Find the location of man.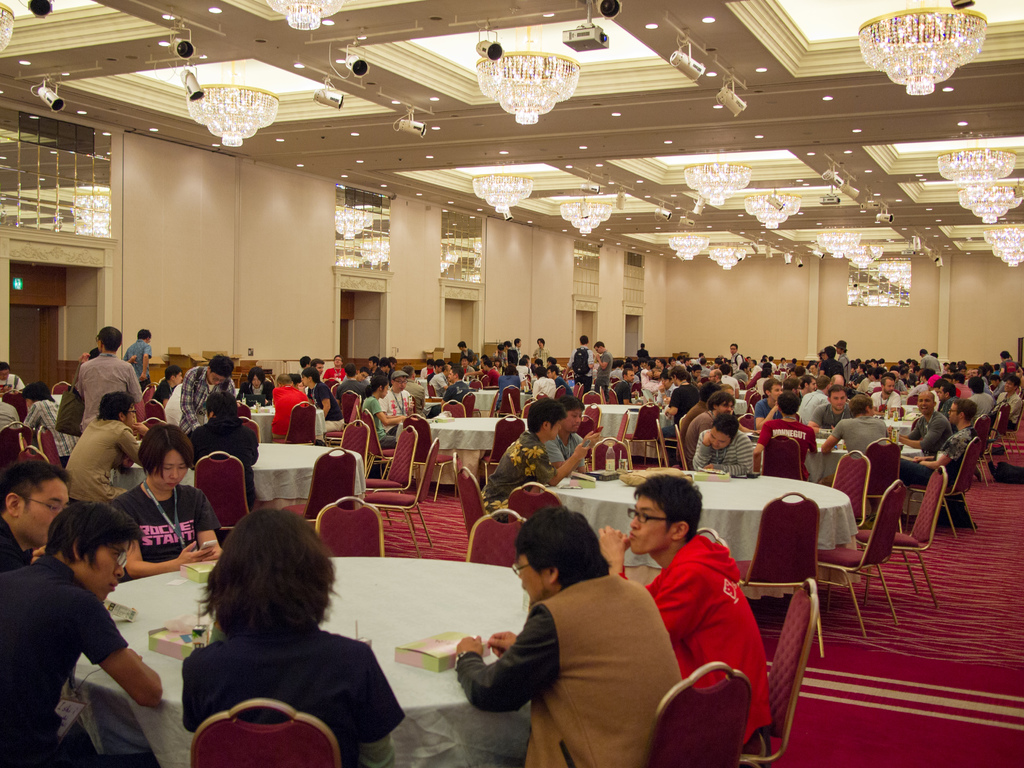
Location: 590 474 772 740.
